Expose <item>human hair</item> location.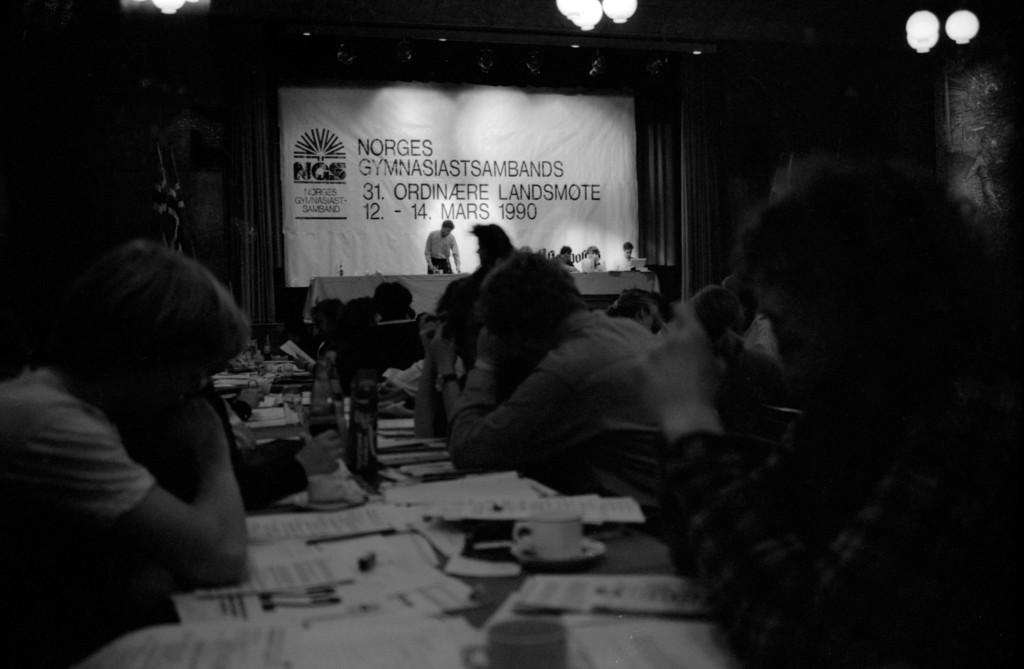
Exposed at pyautogui.locateOnScreen(586, 246, 601, 259).
